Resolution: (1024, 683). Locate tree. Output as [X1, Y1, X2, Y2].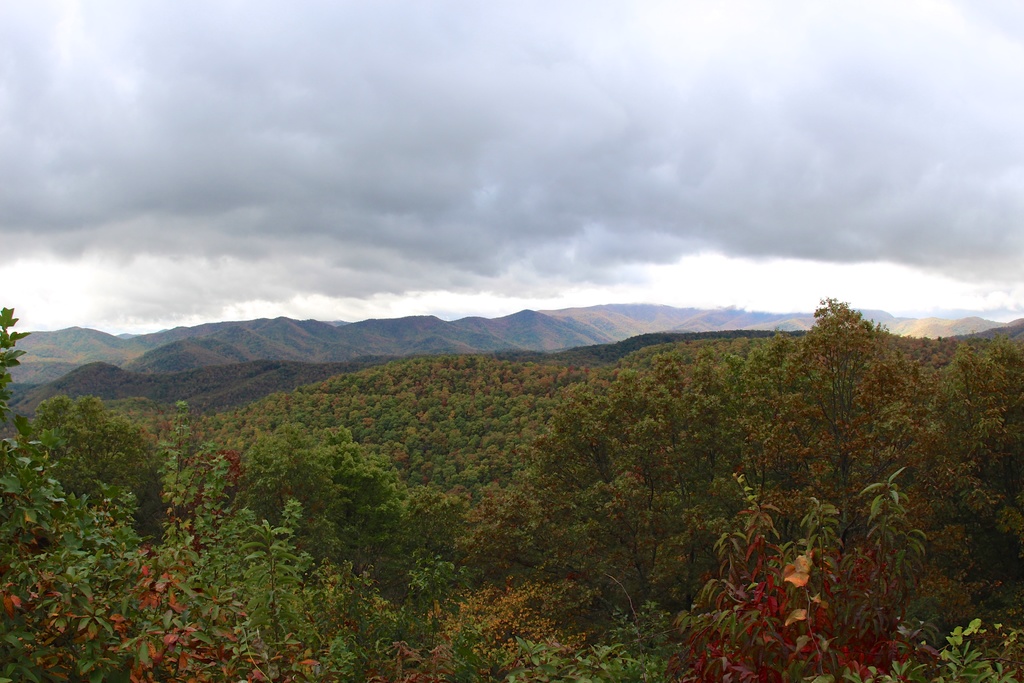
[923, 339, 1023, 557].
